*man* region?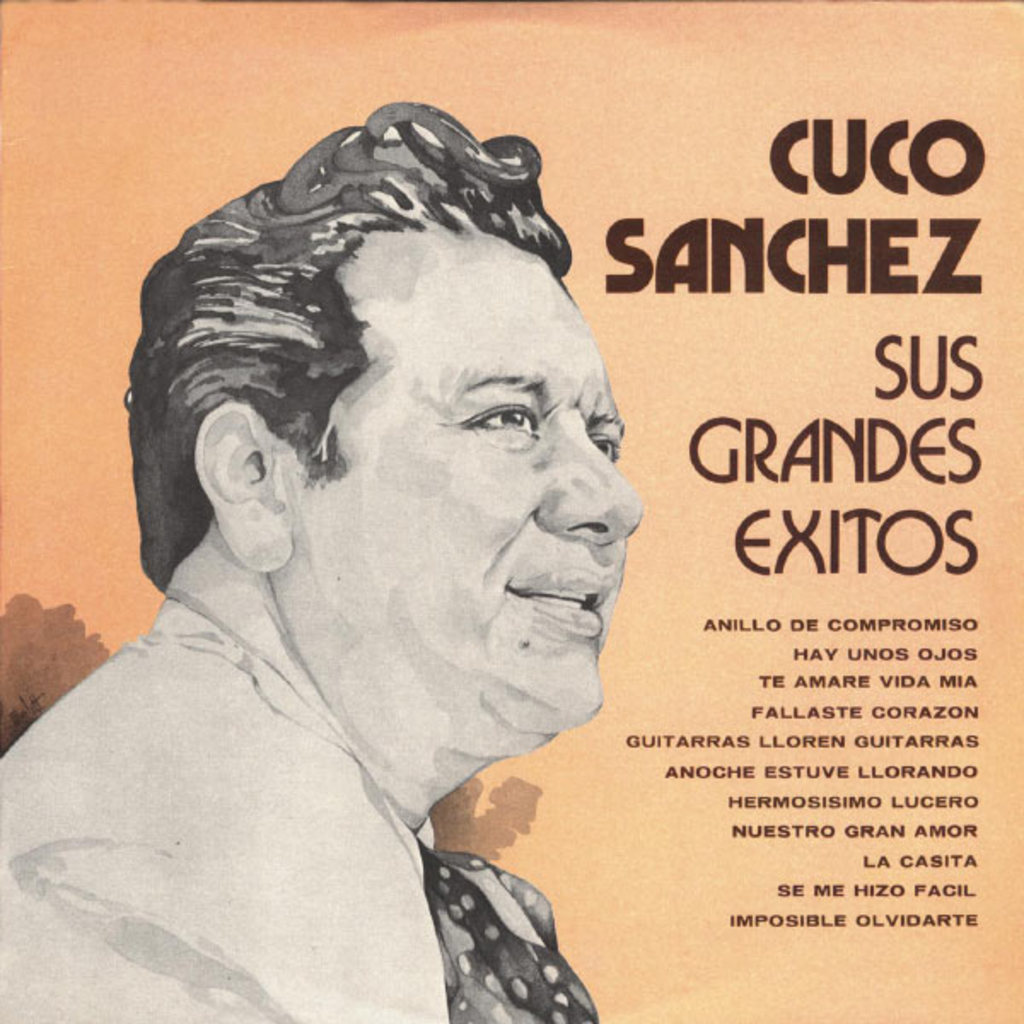
x1=0, y1=96, x2=645, y2=1022
